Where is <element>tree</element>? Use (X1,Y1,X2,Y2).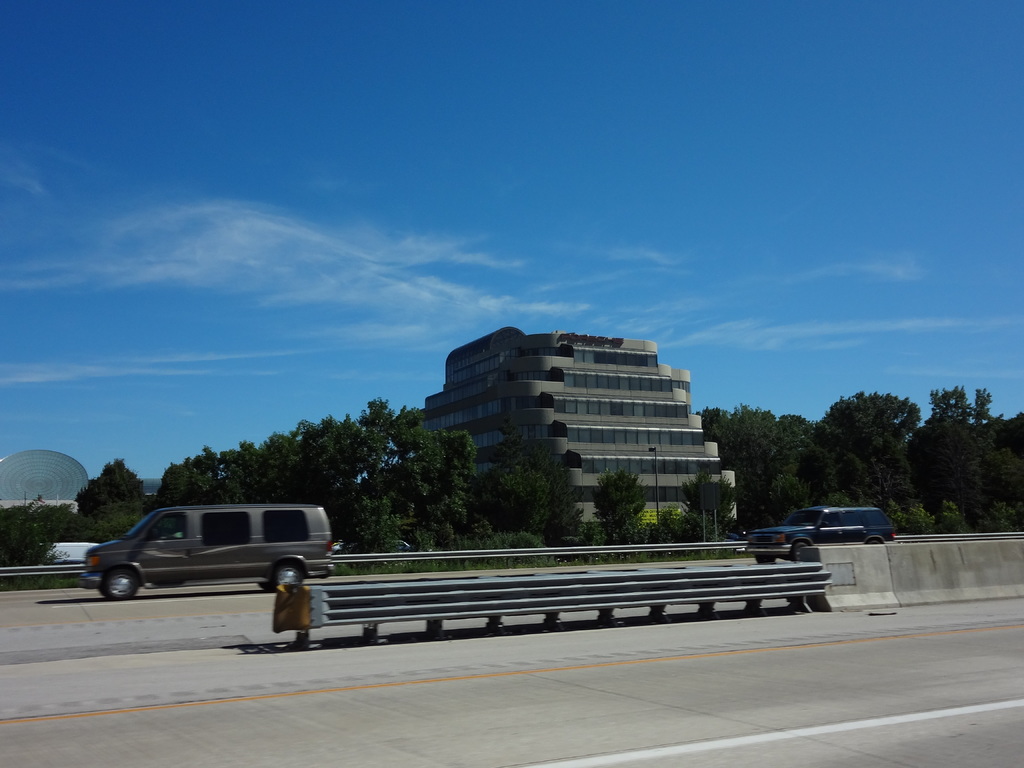
(588,466,649,543).
